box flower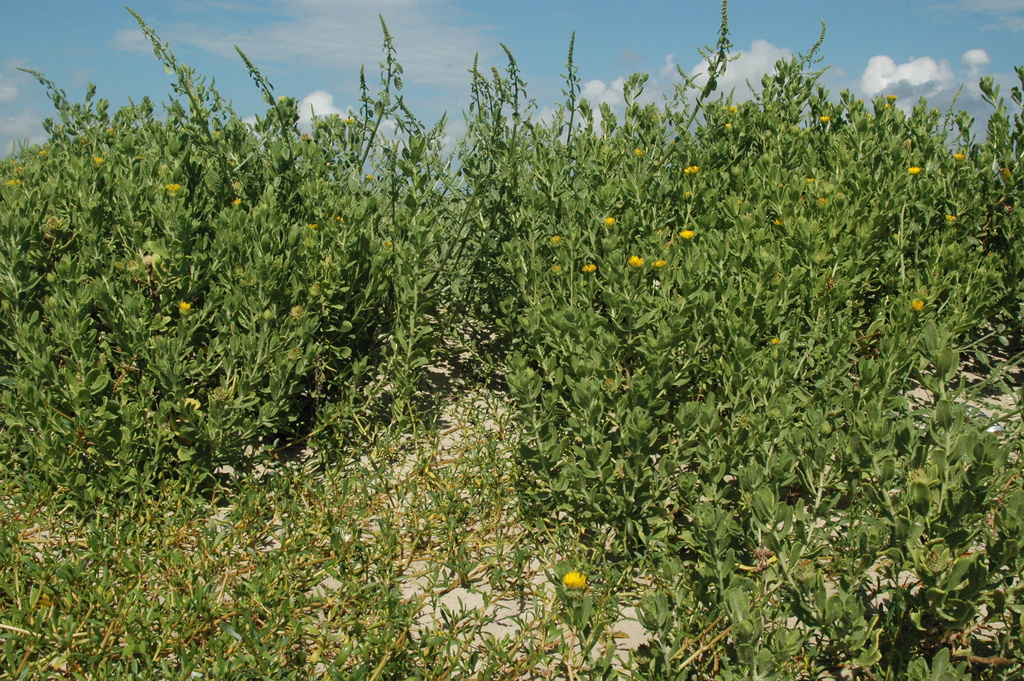
[564,563,585,588]
